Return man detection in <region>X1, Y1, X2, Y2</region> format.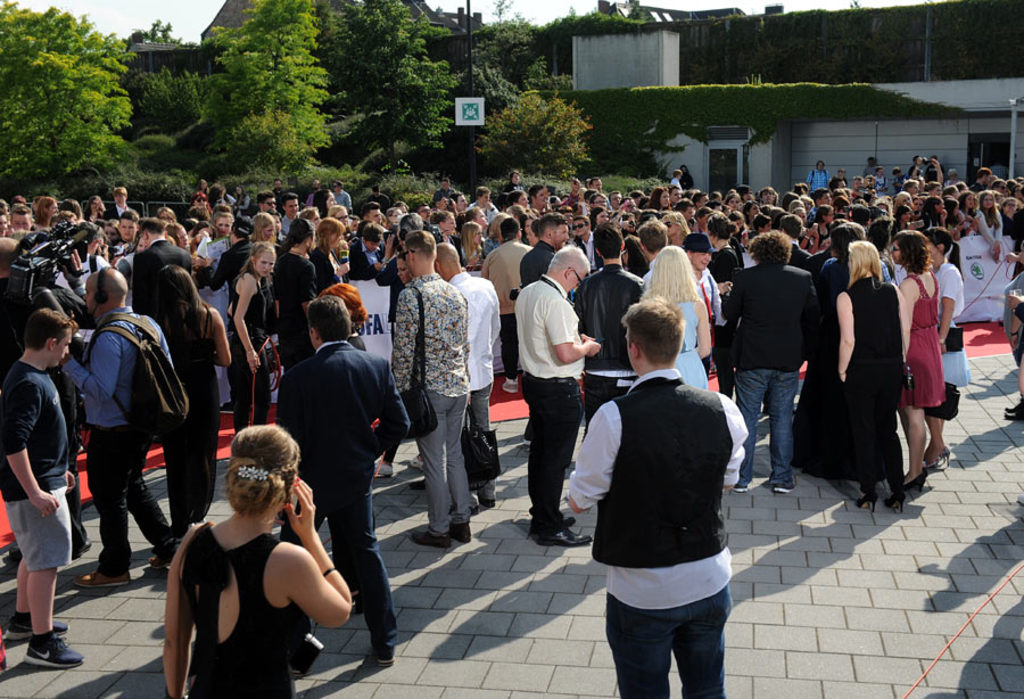
<region>276, 190, 303, 235</region>.
